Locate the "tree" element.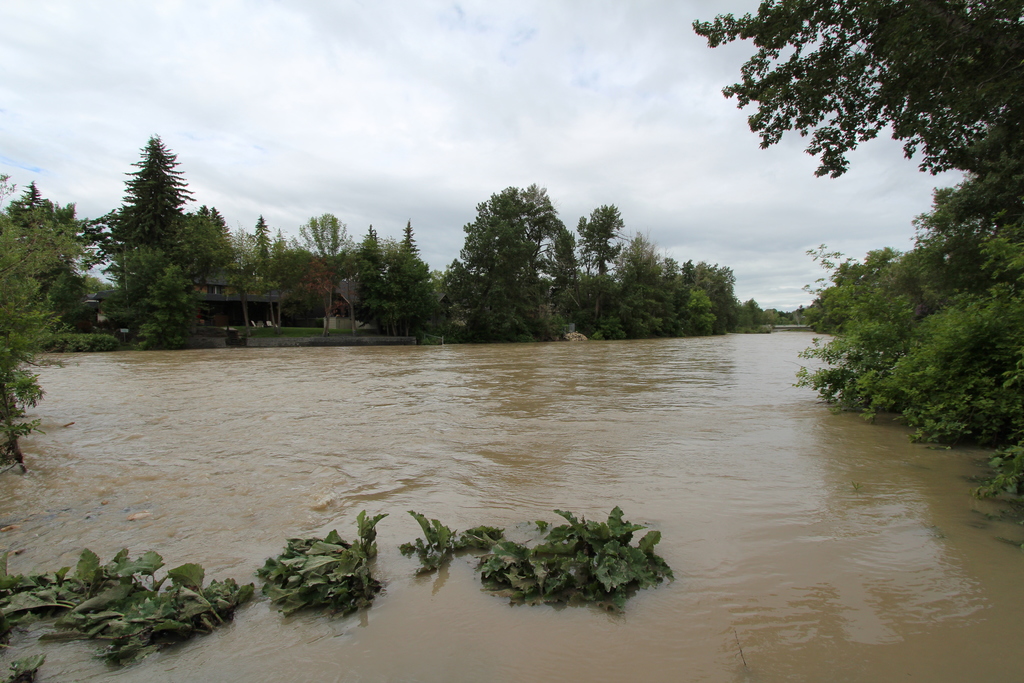
Element bbox: [x1=0, y1=172, x2=110, y2=361].
